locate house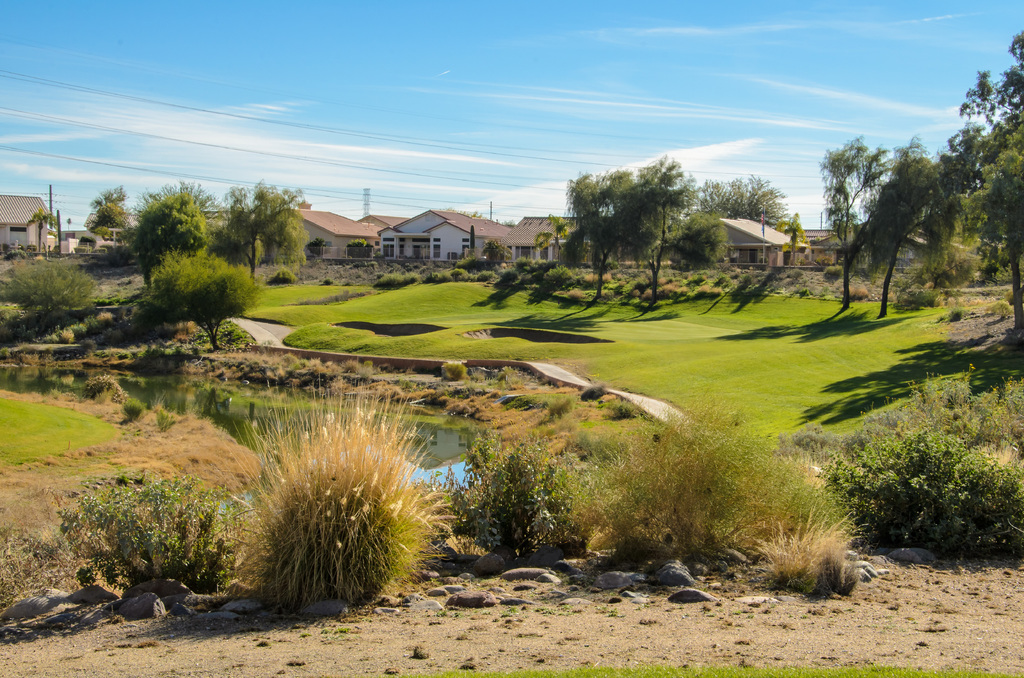
{"left": 360, "top": 209, "right": 410, "bottom": 269}
